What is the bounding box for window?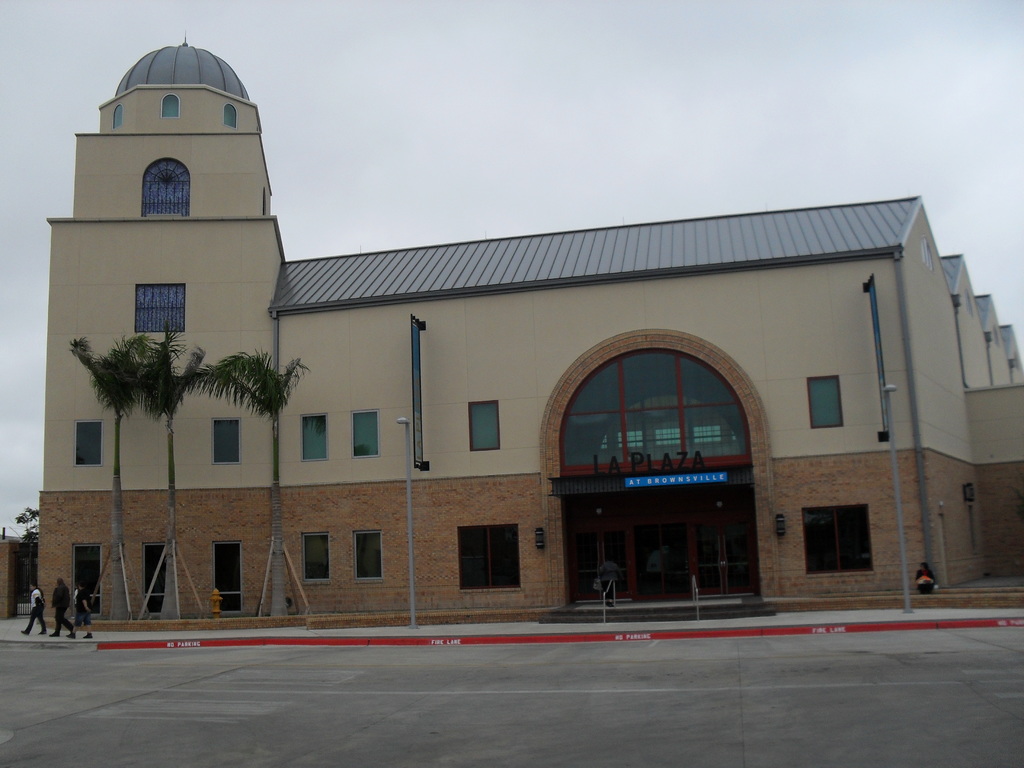
{"x1": 805, "y1": 376, "x2": 844, "y2": 423}.
